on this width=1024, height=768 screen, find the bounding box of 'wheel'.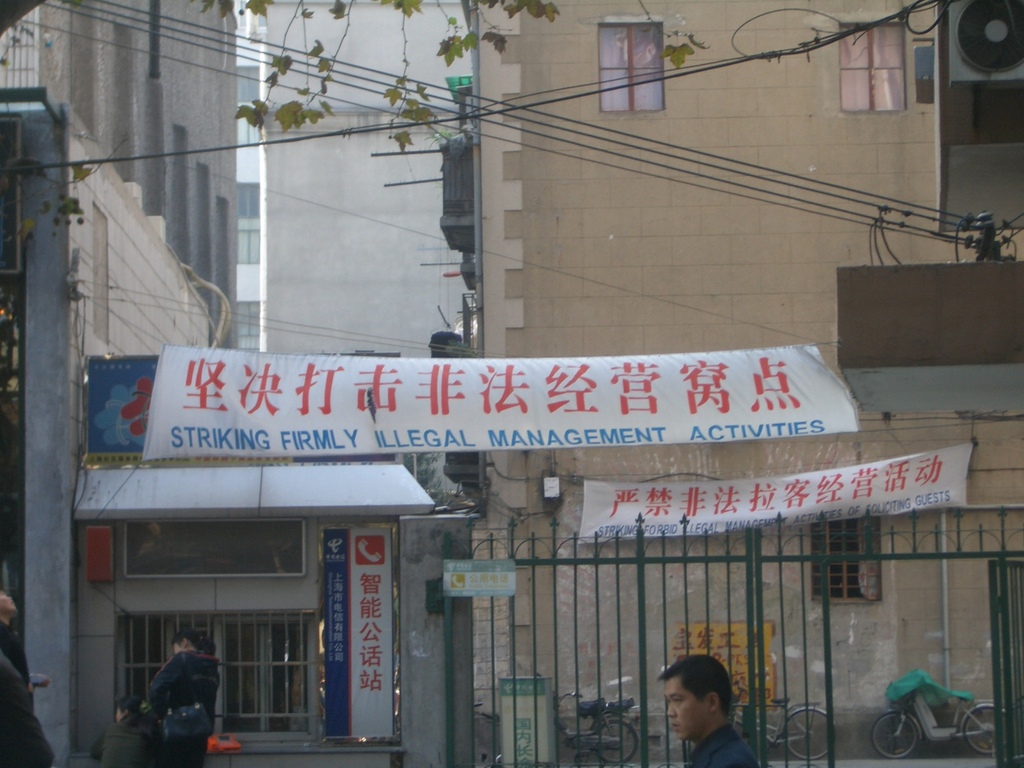
Bounding box: detection(780, 710, 840, 762).
